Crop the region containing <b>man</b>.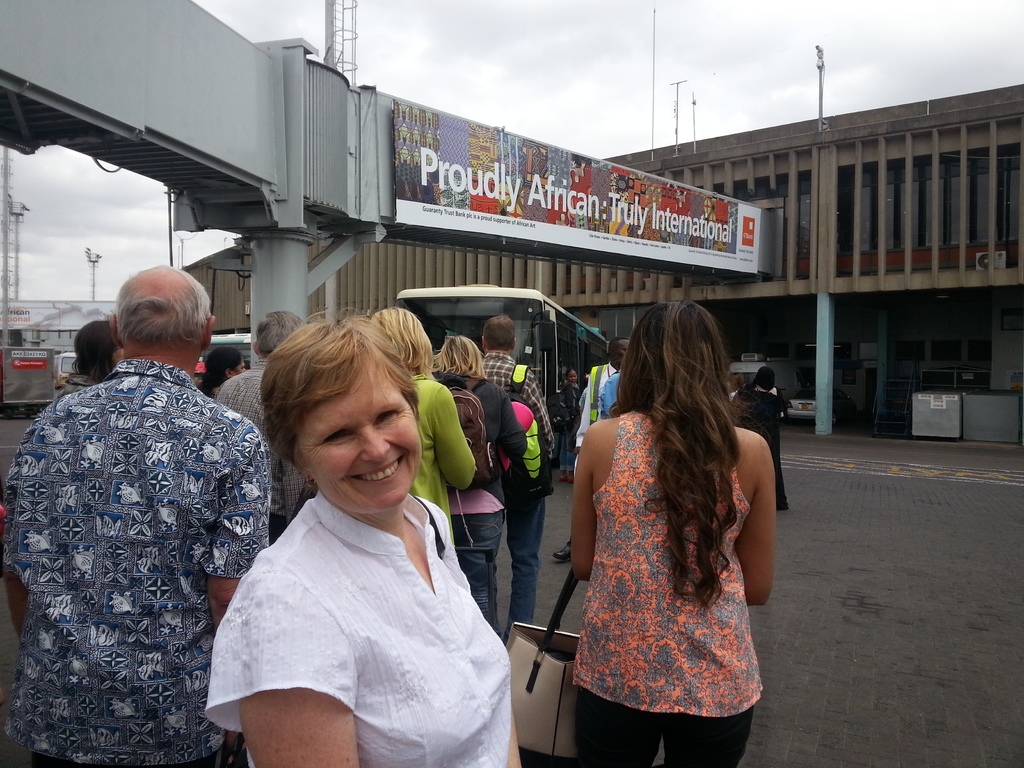
Crop region: (216,308,300,548).
